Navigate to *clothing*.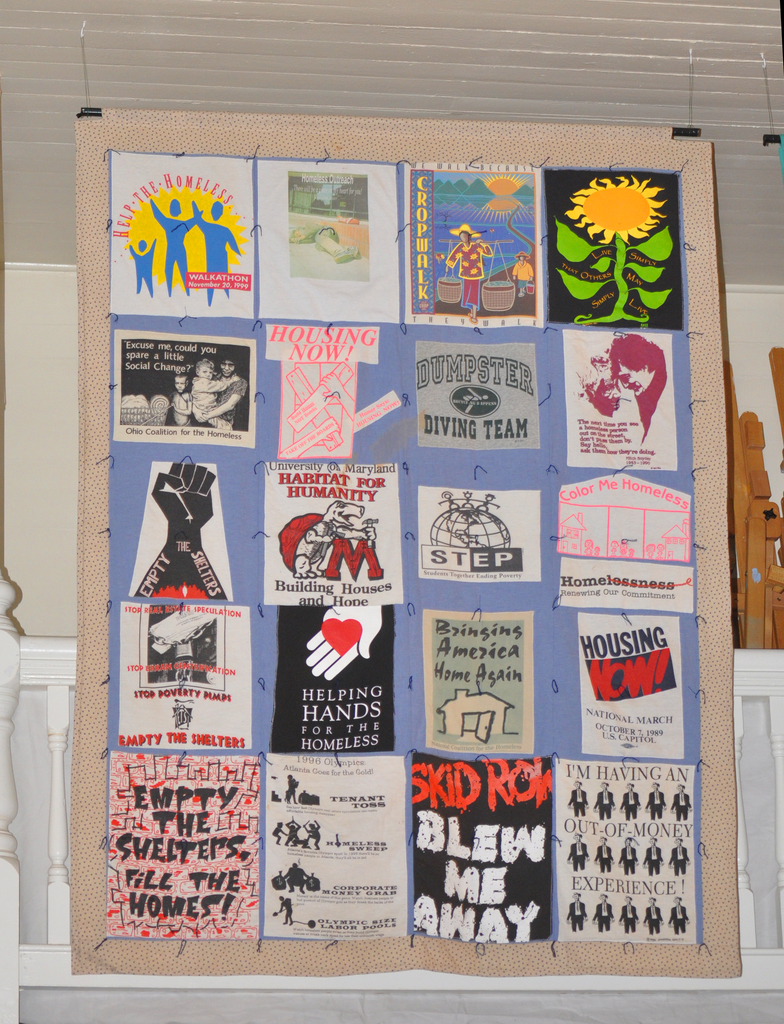
Navigation target: (188, 374, 234, 433).
